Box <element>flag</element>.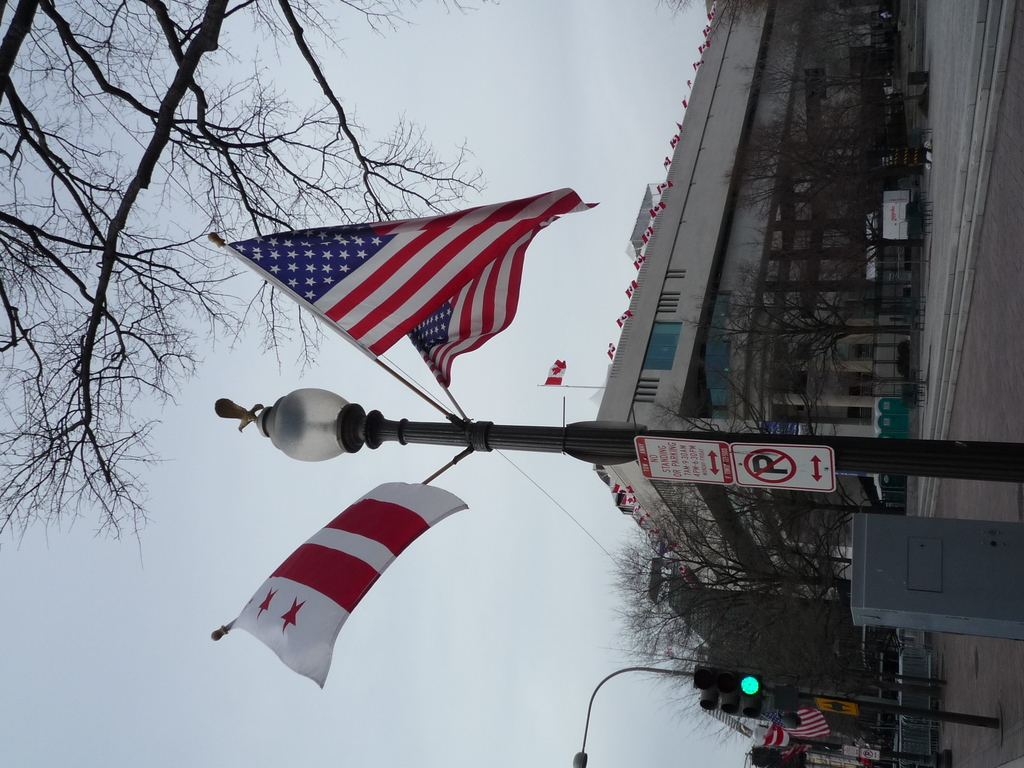
[left=626, top=484, right=636, bottom=499].
